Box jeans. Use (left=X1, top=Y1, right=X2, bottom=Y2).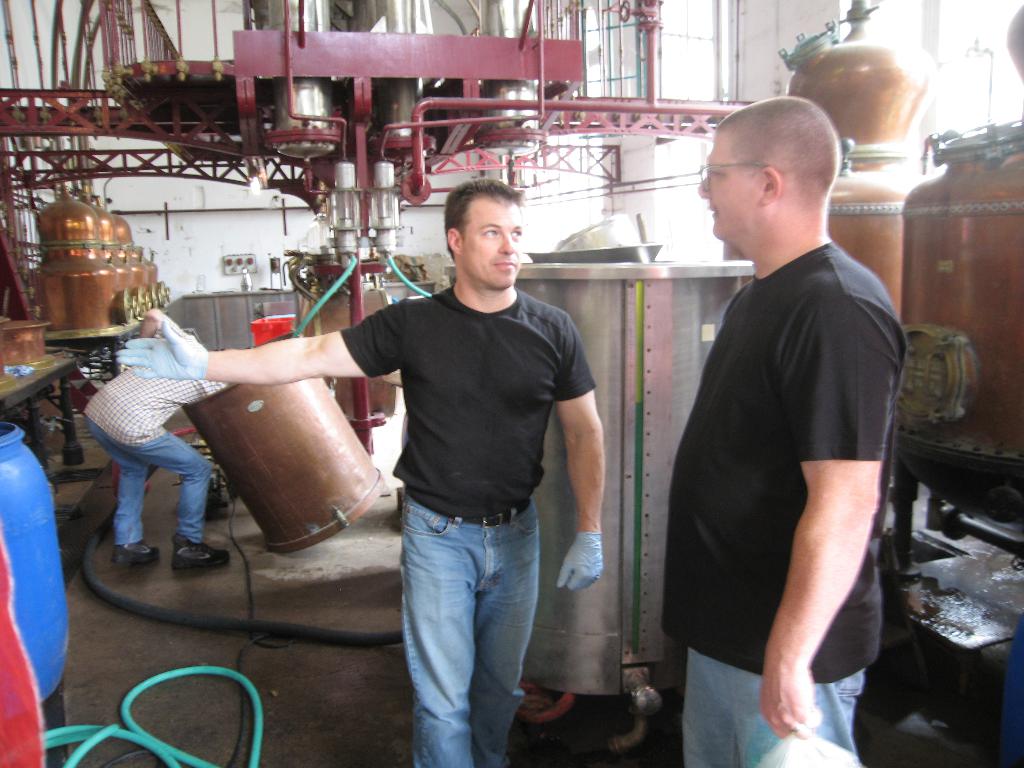
(left=674, top=636, right=888, bottom=767).
